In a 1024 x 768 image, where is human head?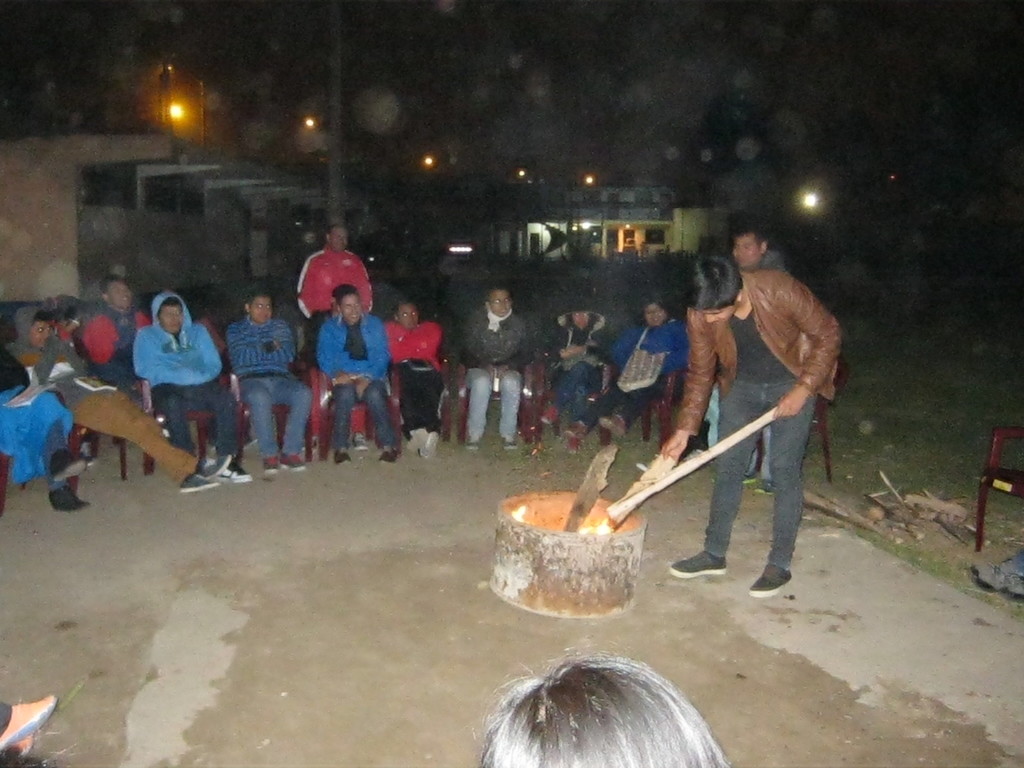
Rect(680, 259, 746, 323).
